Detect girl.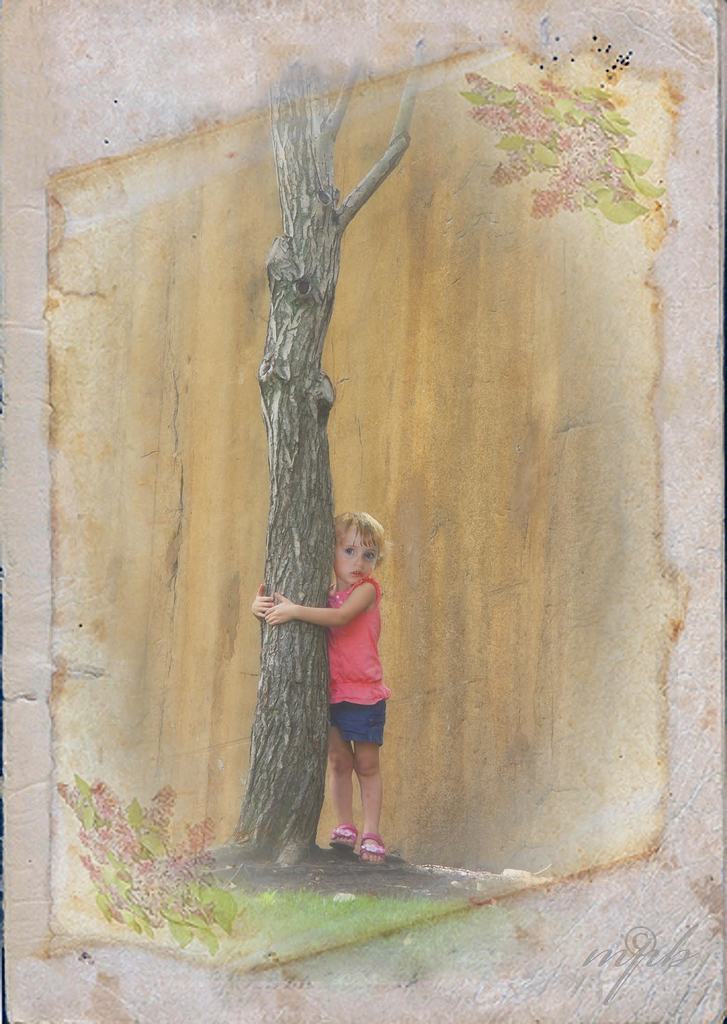
Detected at select_region(242, 509, 396, 869).
